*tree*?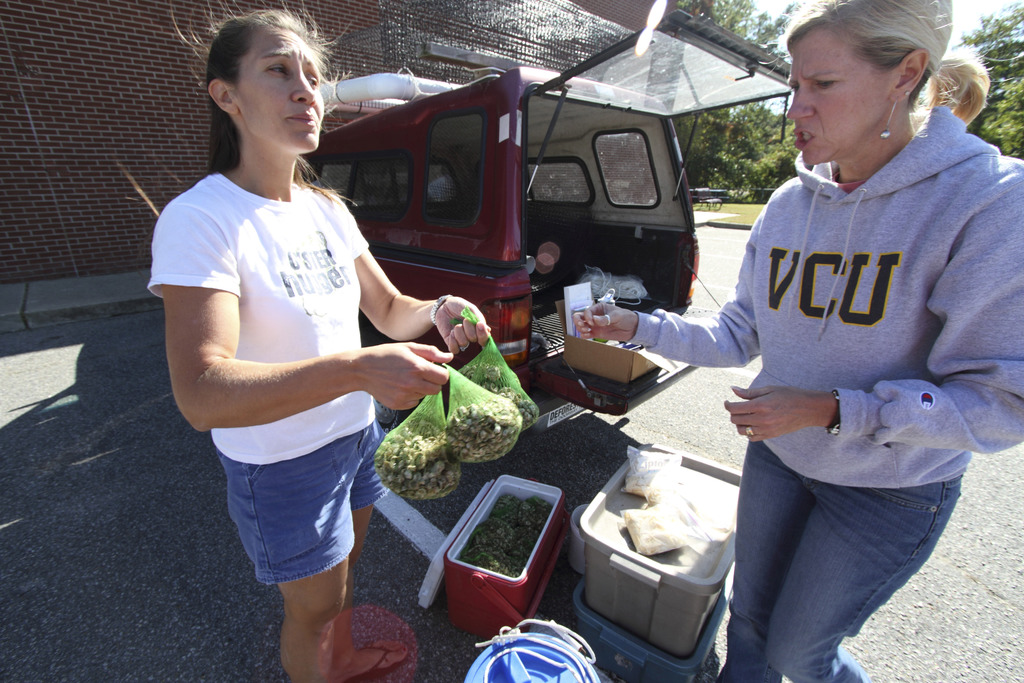
[left=950, top=9, right=1023, bottom=159]
